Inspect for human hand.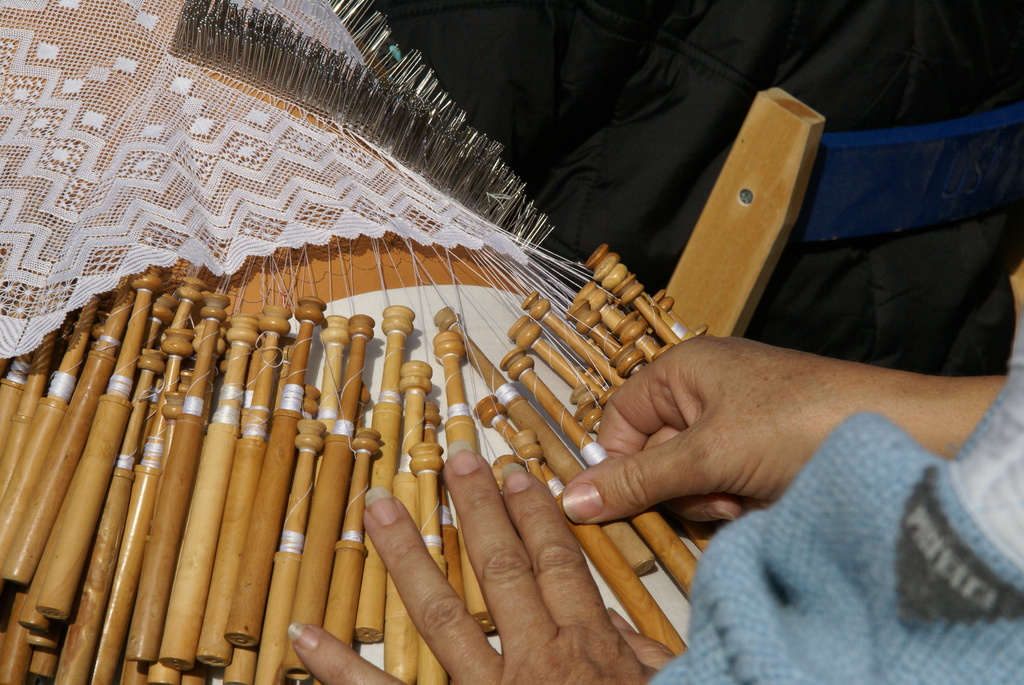
Inspection: 283, 437, 678, 684.
